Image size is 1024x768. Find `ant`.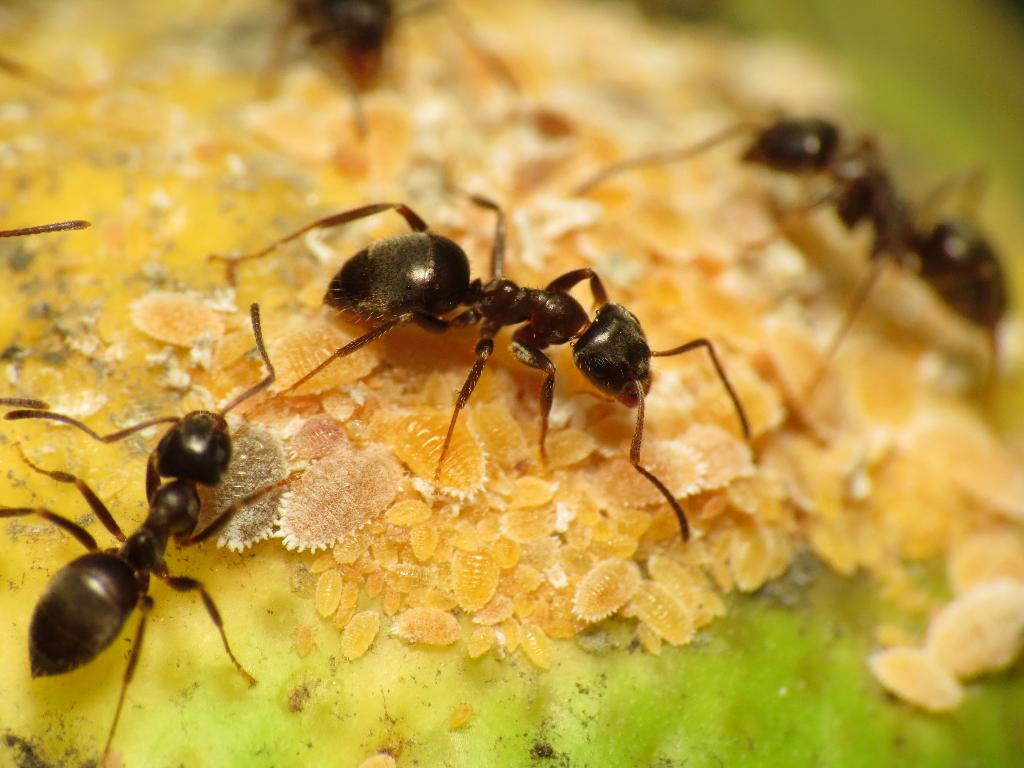
region(571, 104, 1008, 415).
